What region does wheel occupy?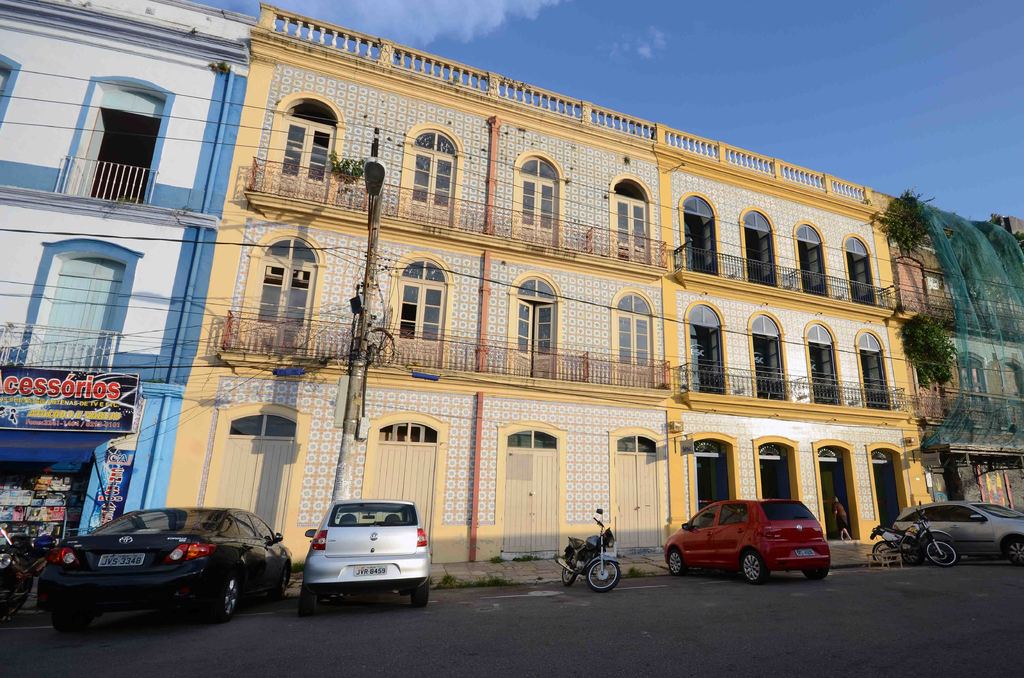
bbox=[803, 565, 825, 576].
